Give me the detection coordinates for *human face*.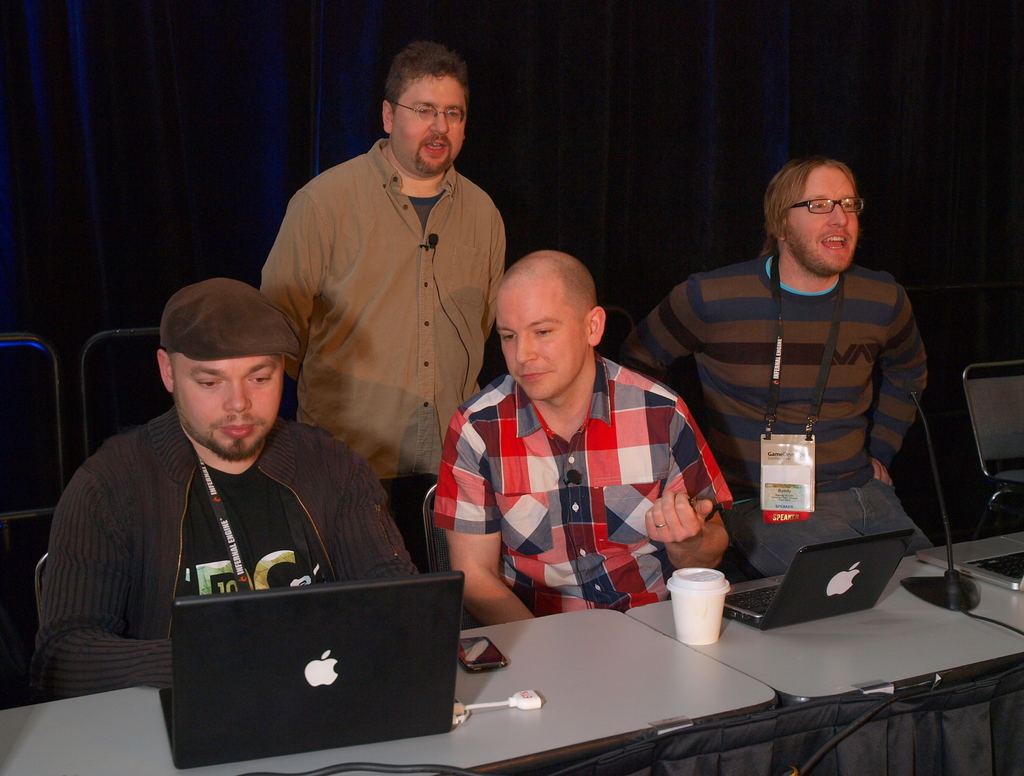
(x1=394, y1=75, x2=465, y2=178).
